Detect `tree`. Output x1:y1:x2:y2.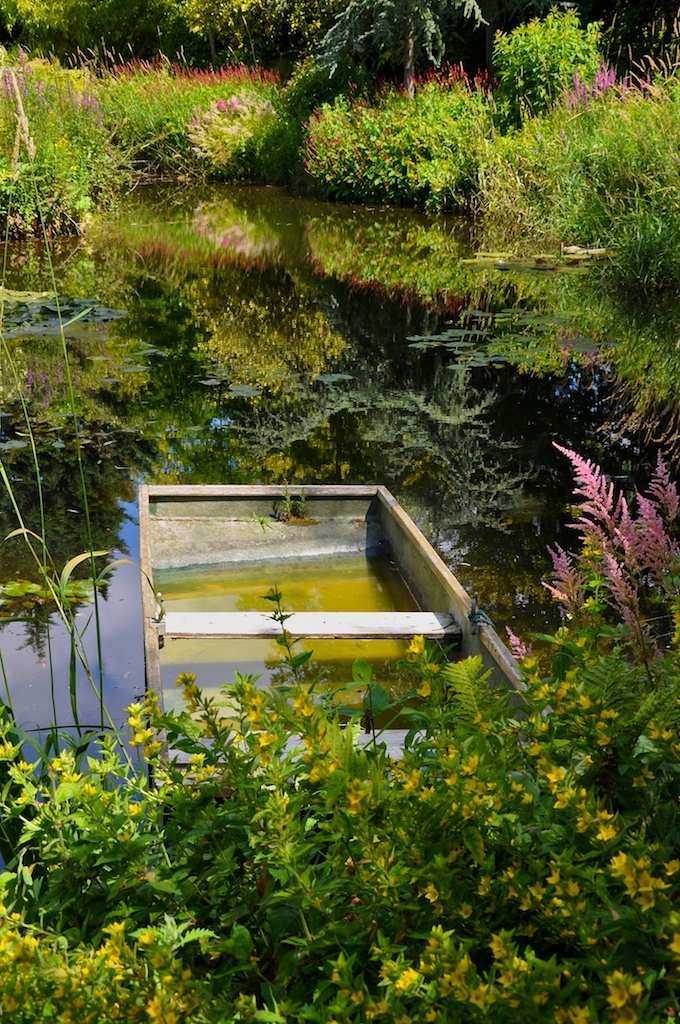
0:0:679:174.
